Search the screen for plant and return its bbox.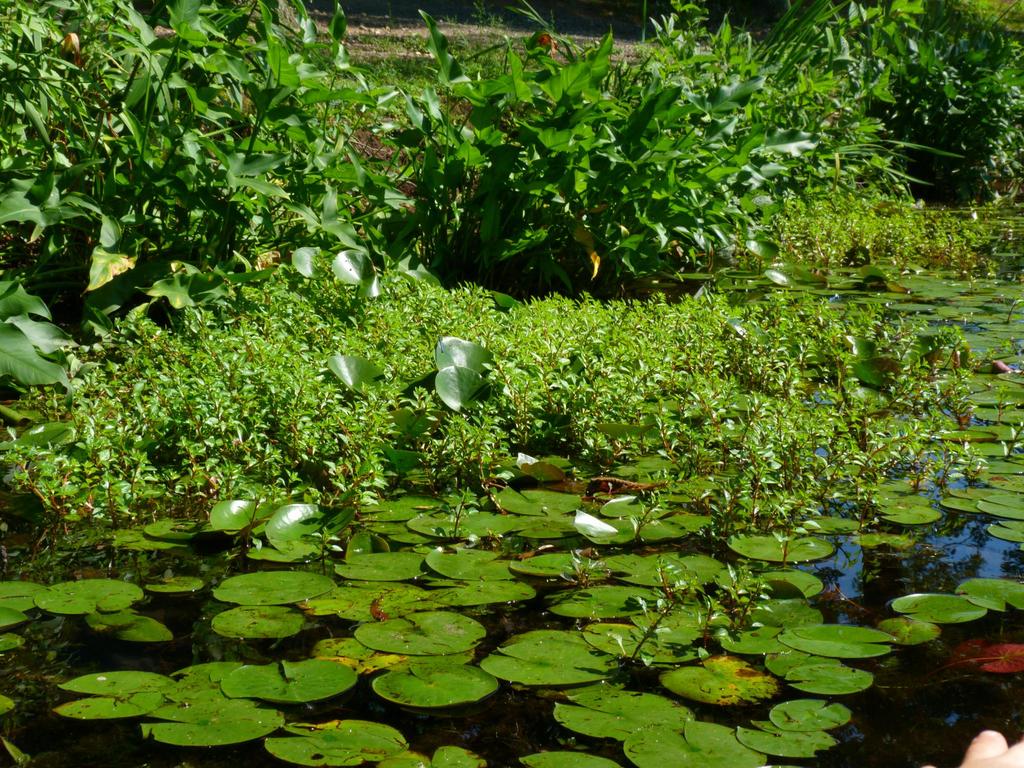
Found: l=853, t=28, r=1009, b=212.
